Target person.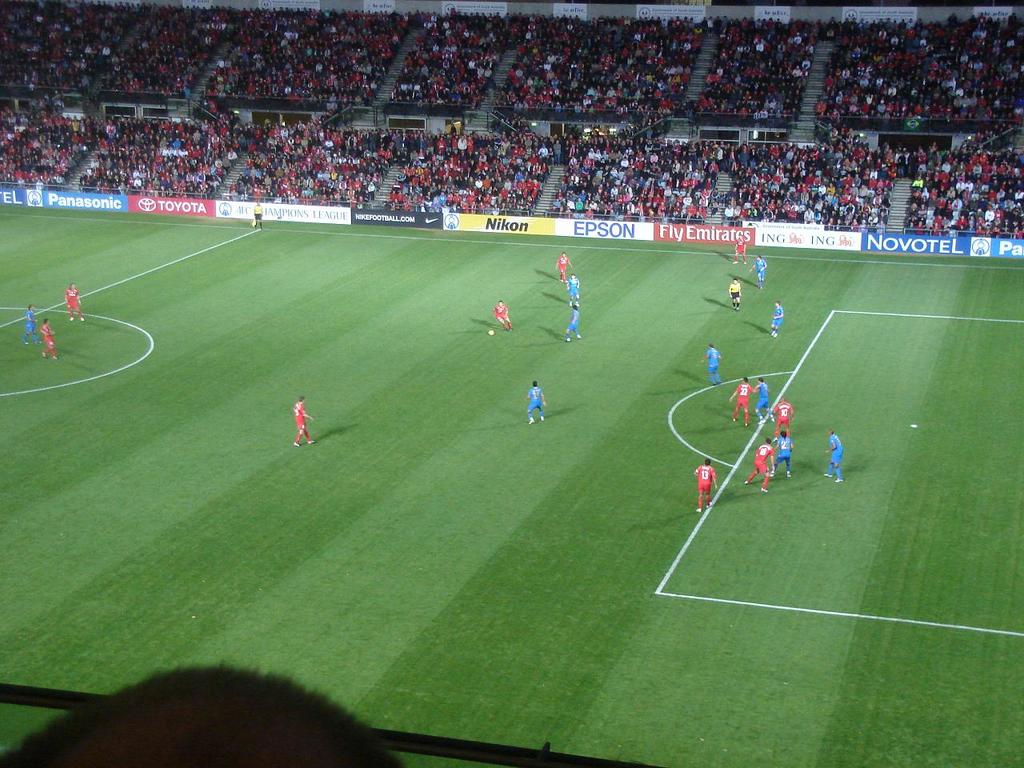
Target region: <region>45, 317, 59, 362</region>.
